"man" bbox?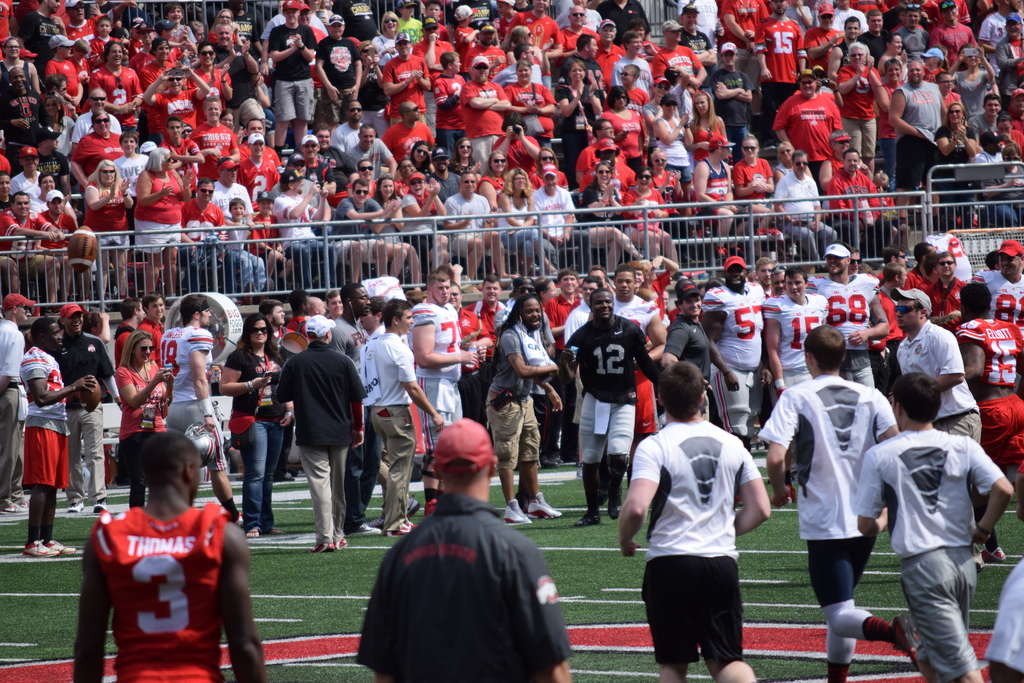
pyautogui.locateOnScreen(239, 131, 279, 194)
